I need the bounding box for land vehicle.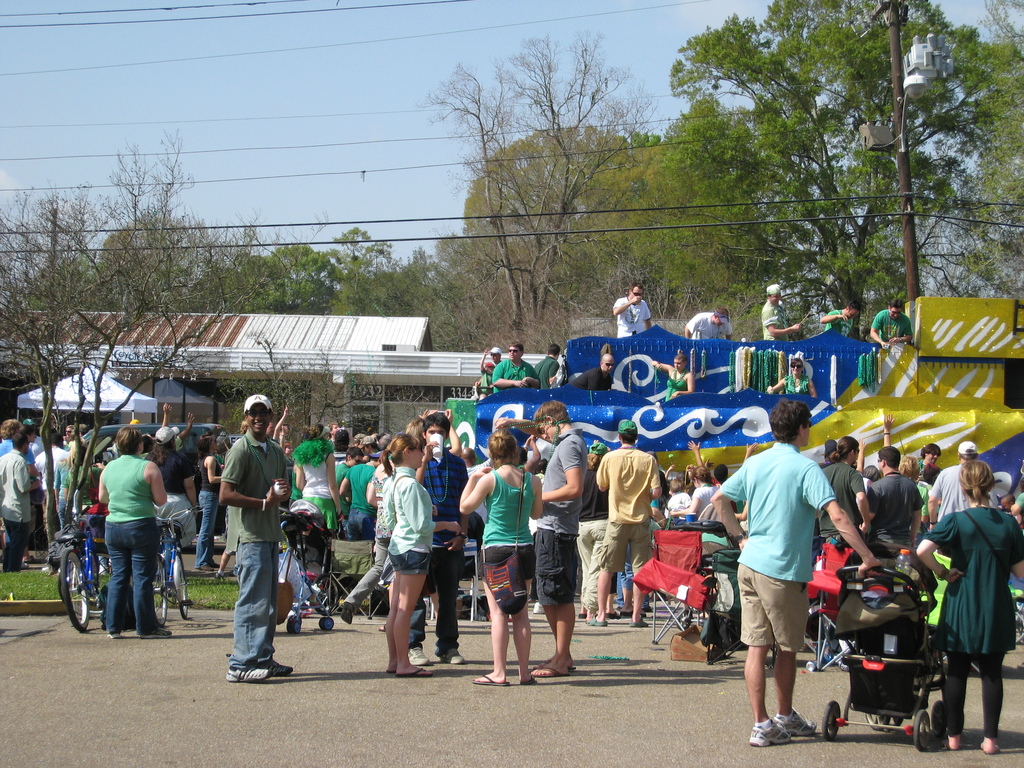
Here it is: <bbox>156, 505, 194, 621</bbox>.
